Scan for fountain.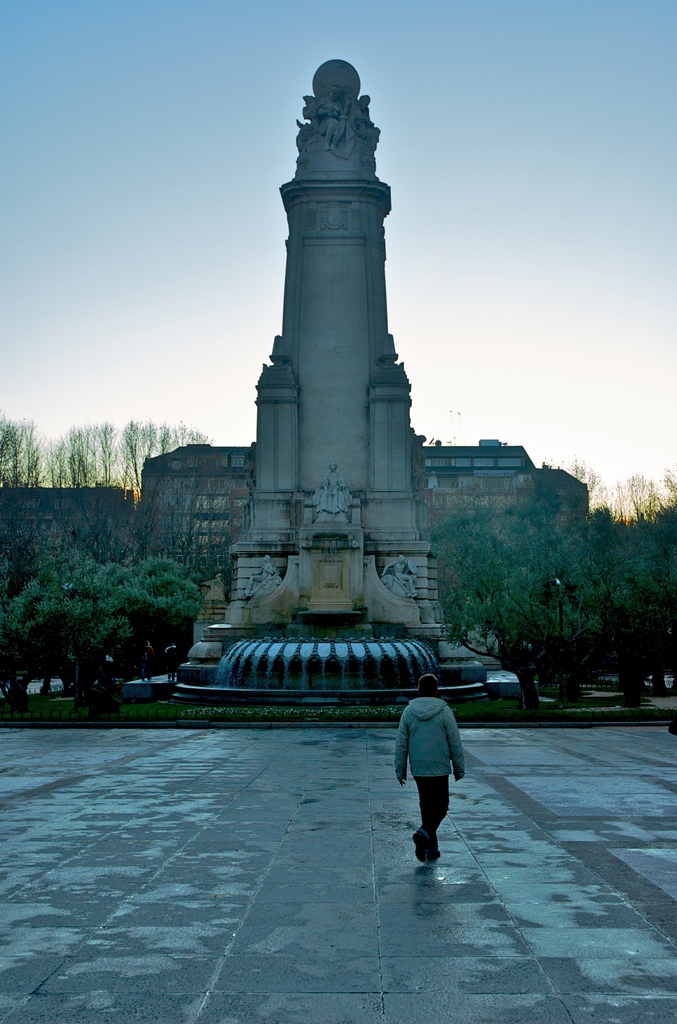
Scan result: (164,635,487,701).
